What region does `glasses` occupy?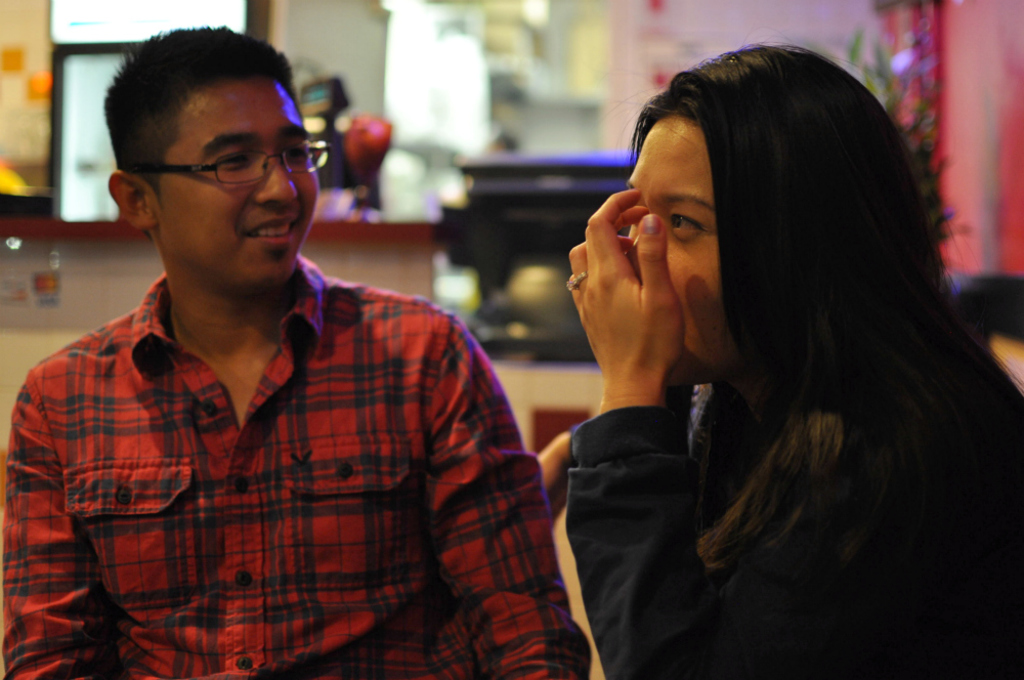
(114, 122, 316, 194).
